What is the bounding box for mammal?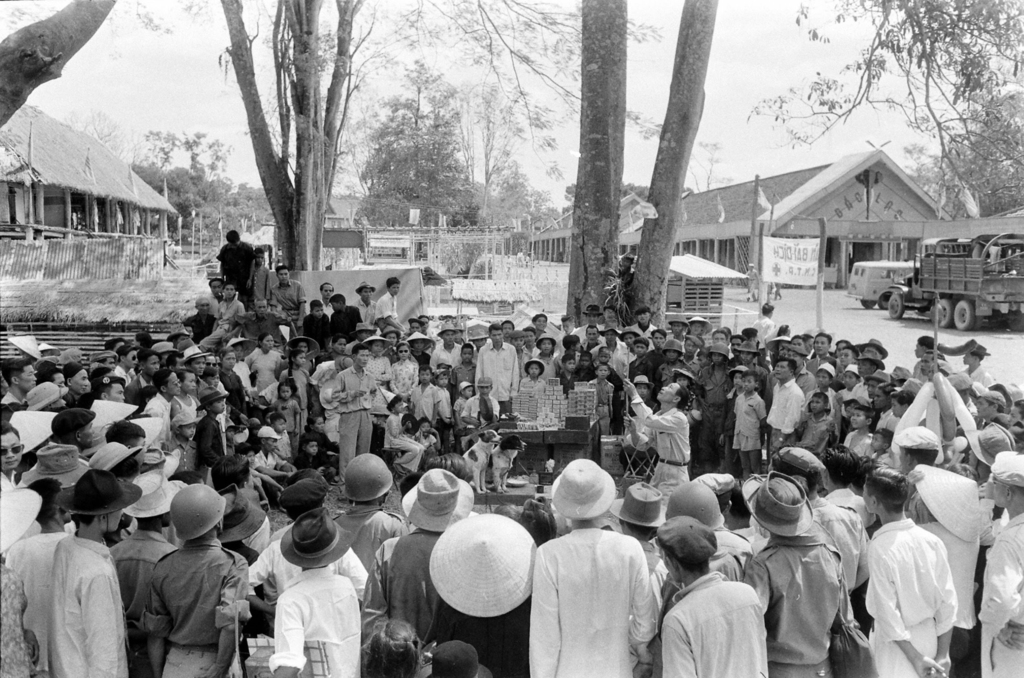
region(743, 262, 760, 306).
